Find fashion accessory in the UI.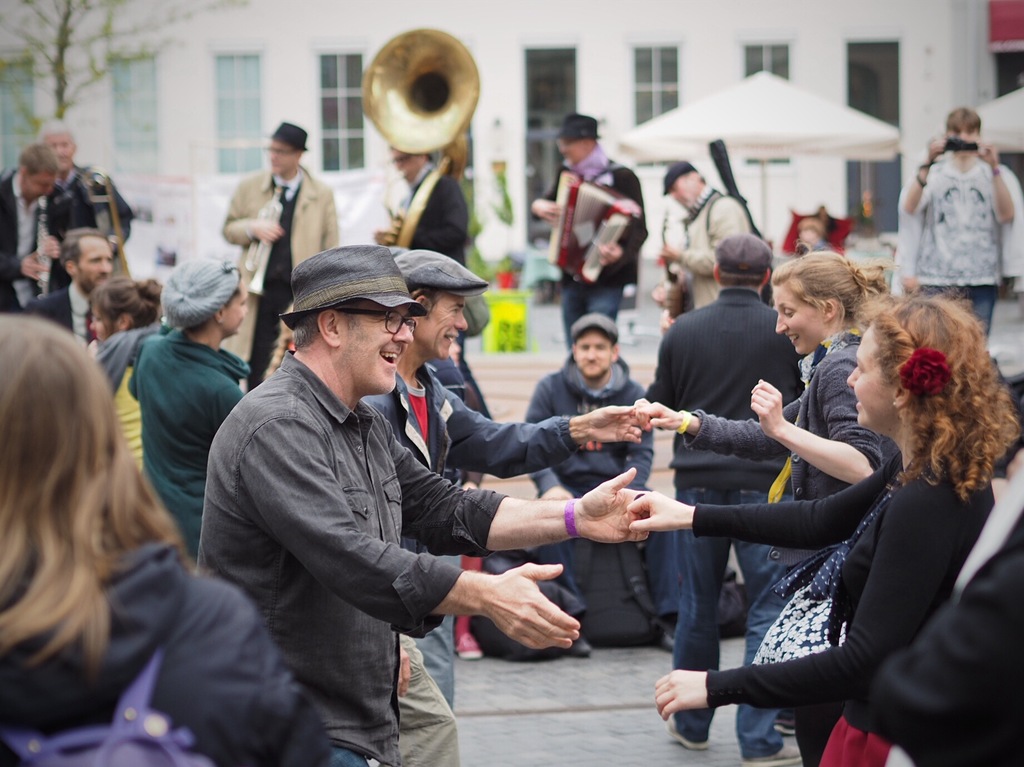
UI element at l=0, t=645, r=214, b=766.
